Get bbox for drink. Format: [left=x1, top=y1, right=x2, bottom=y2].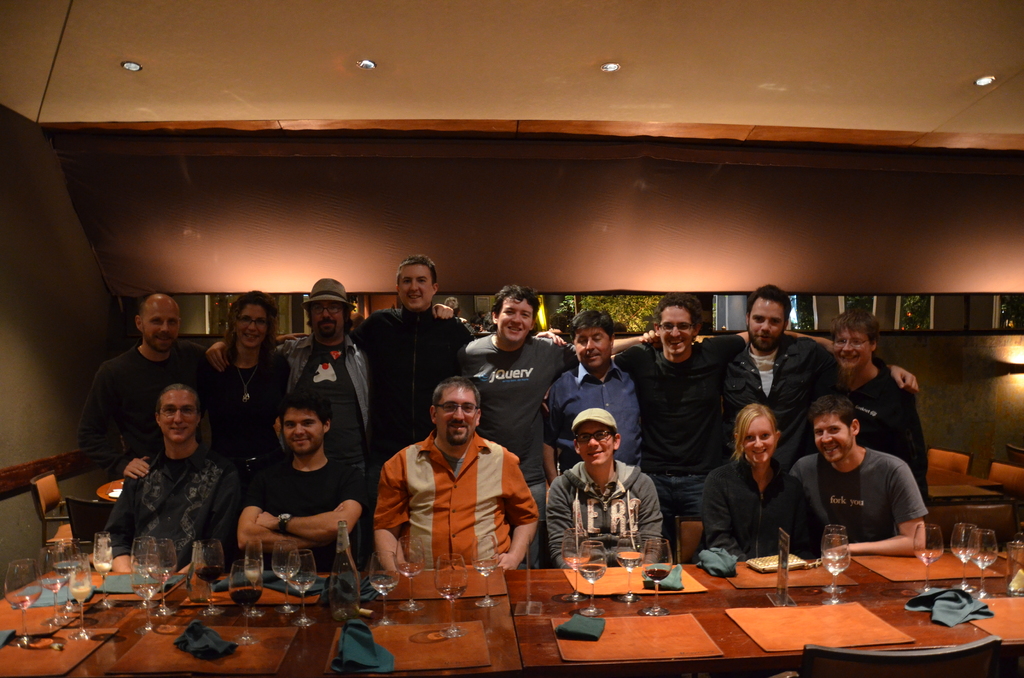
[left=580, top=566, right=604, bottom=585].
